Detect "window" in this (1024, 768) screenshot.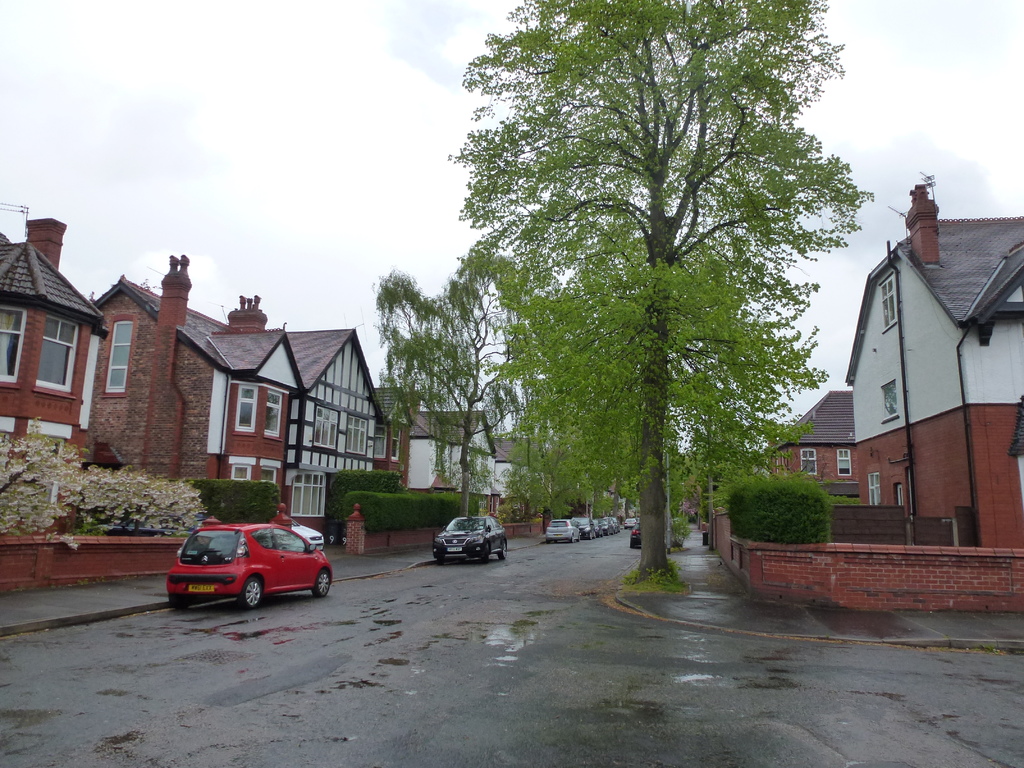
Detection: Rect(294, 471, 328, 520).
